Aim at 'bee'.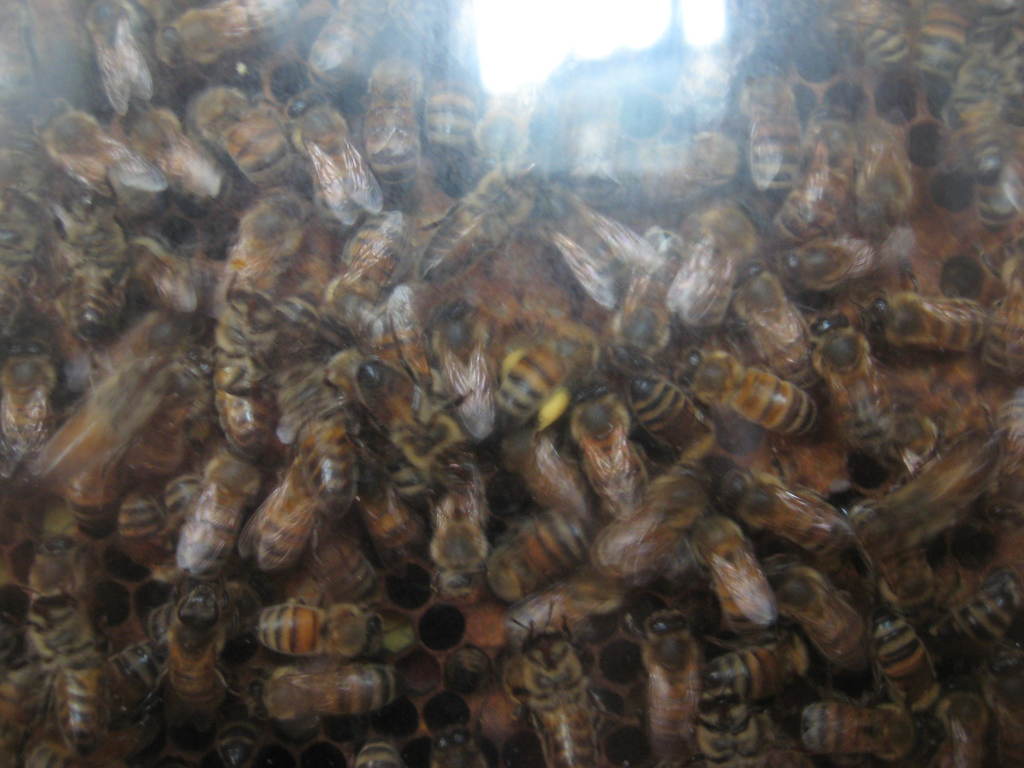
Aimed at region(680, 632, 812, 723).
